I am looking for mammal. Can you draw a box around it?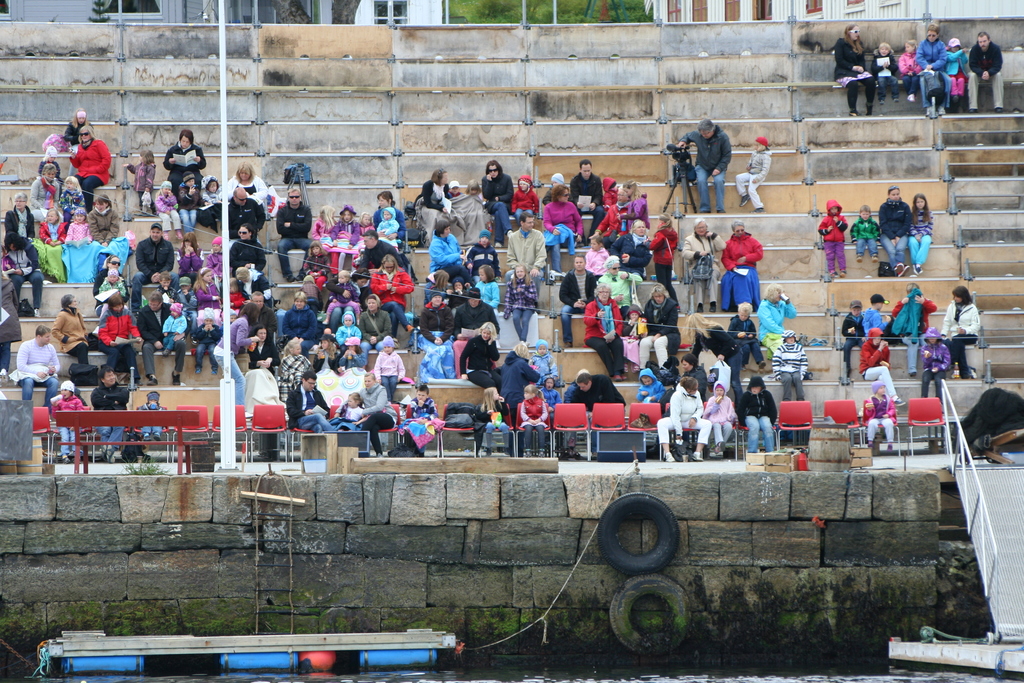
Sure, the bounding box is detection(913, 195, 932, 277).
